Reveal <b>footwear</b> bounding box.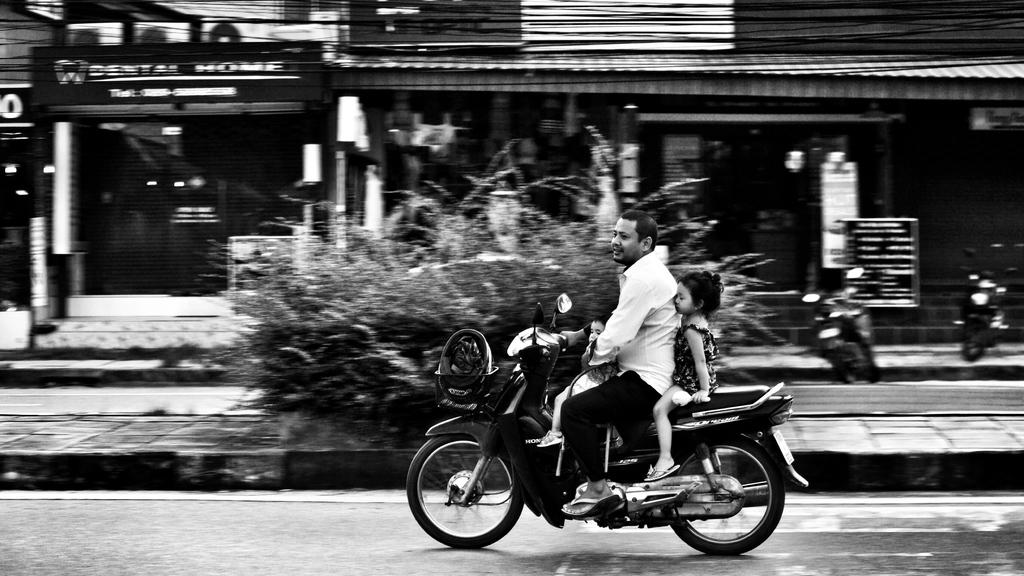
Revealed: [x1=561, y1=482, x2=627, y2=520].
